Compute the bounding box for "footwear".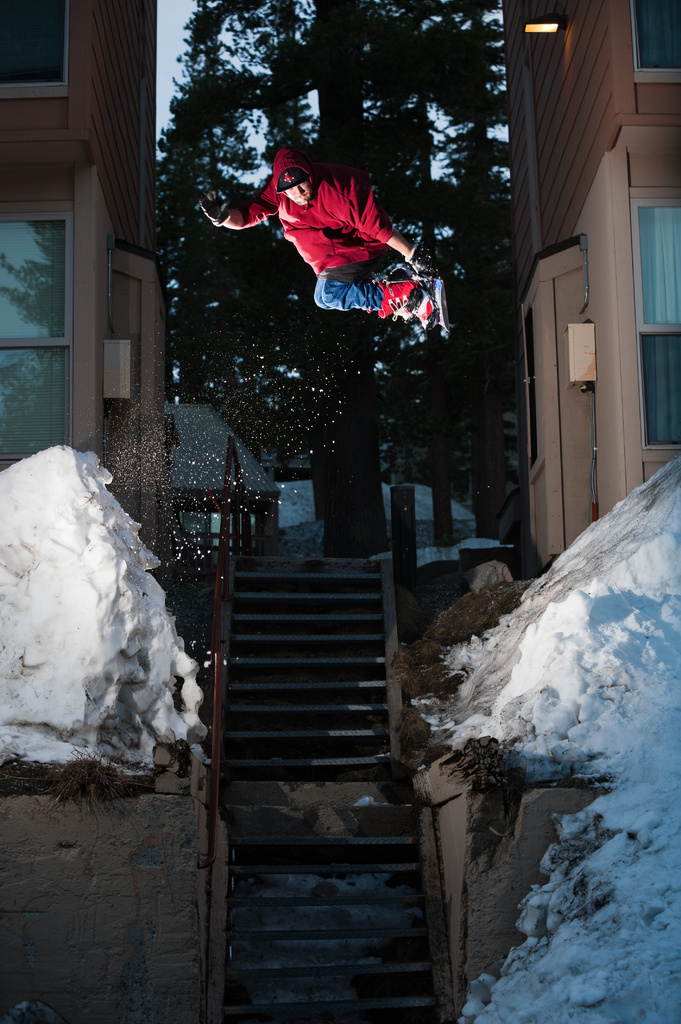
left=400, top=292, right=454, bottom=323.
